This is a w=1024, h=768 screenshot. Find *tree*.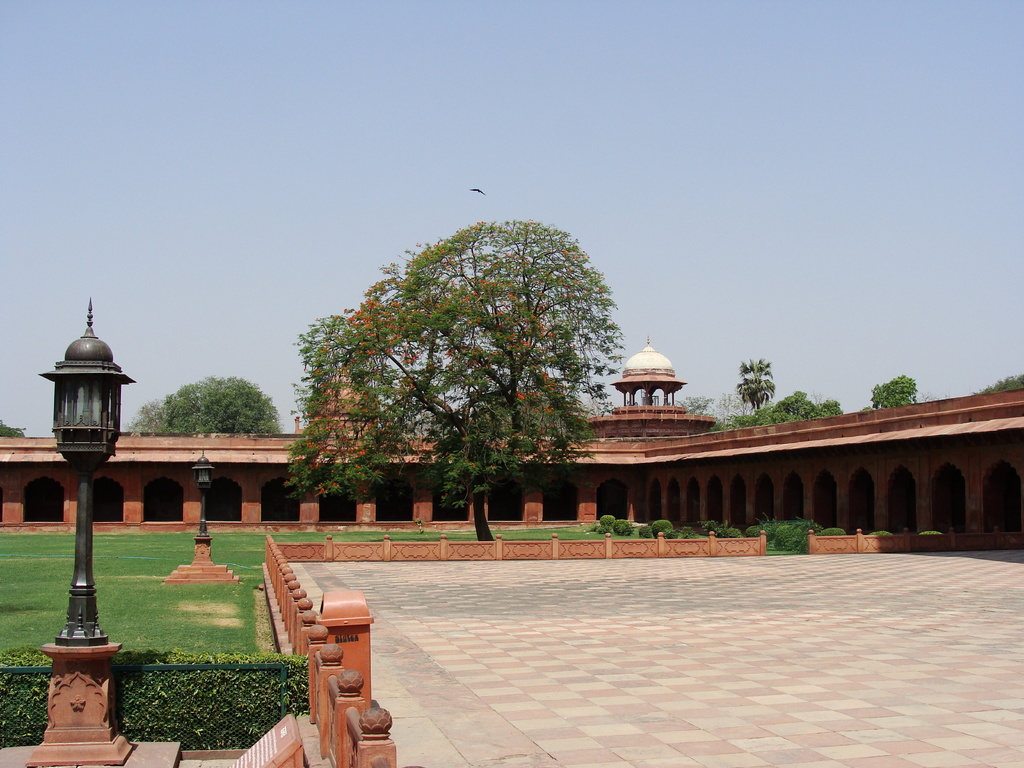
Bounding box: left=0, top=417, right=30, bottom=438.
